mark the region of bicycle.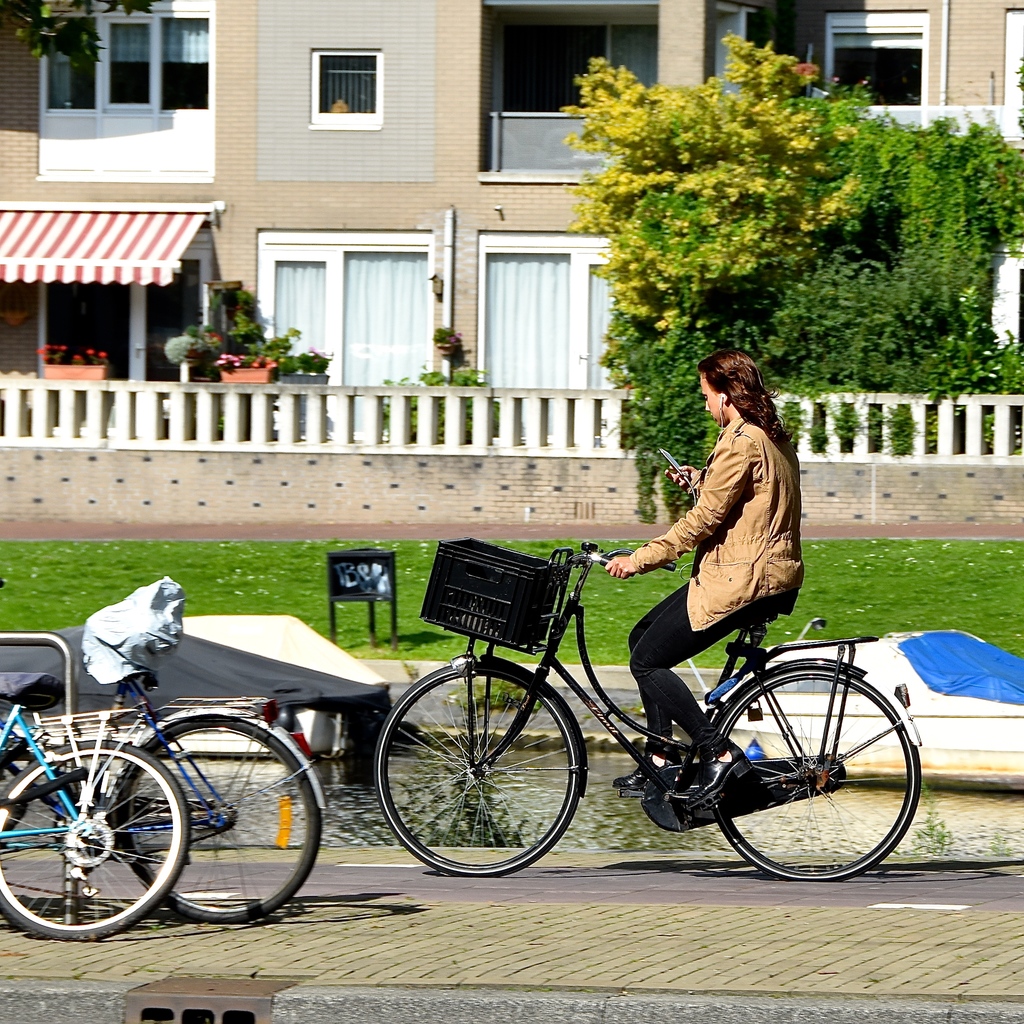
Region: detection(0, 673, 200, 944).
